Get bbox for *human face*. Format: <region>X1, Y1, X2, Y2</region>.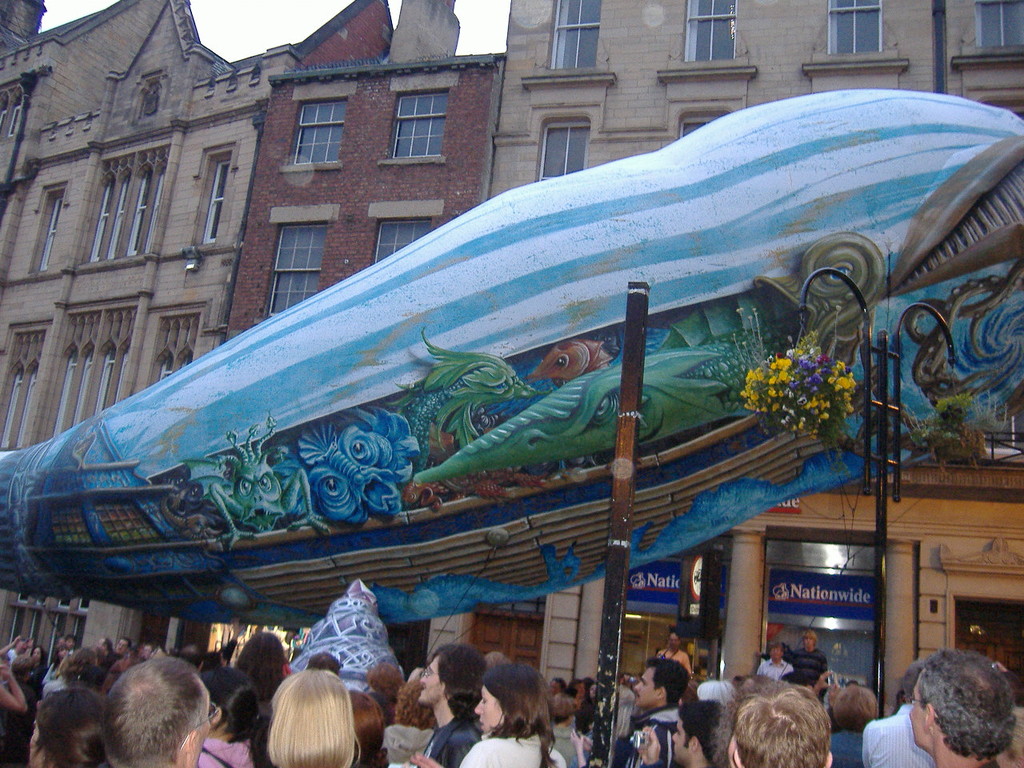
<region>473, 684, 505, 730</region>.
